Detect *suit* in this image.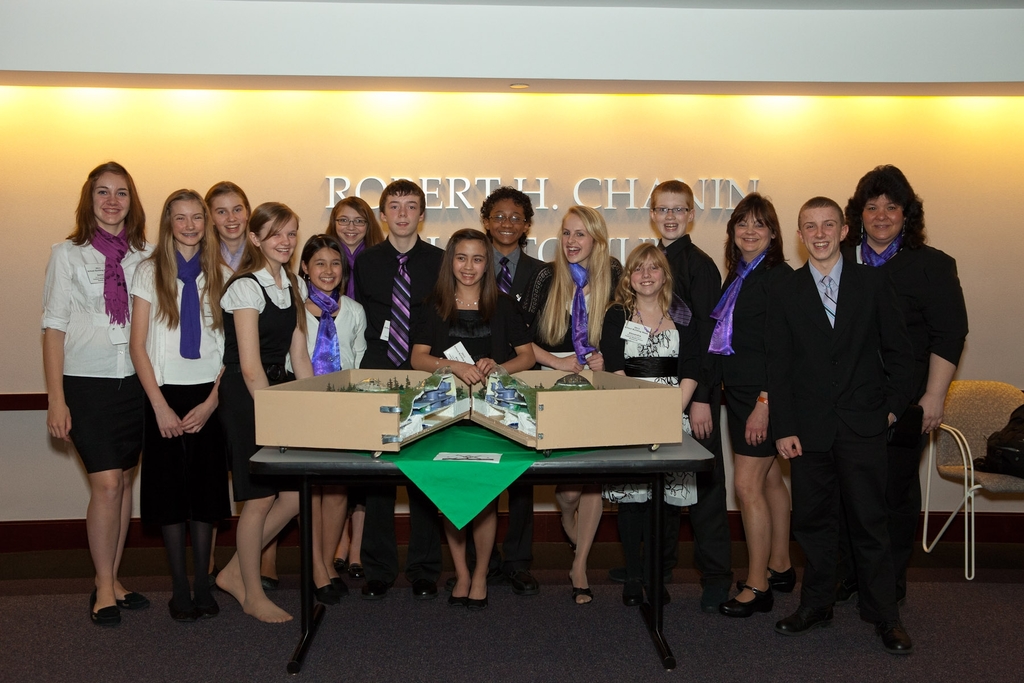
Detection: region(766, 260, 904, 620).
